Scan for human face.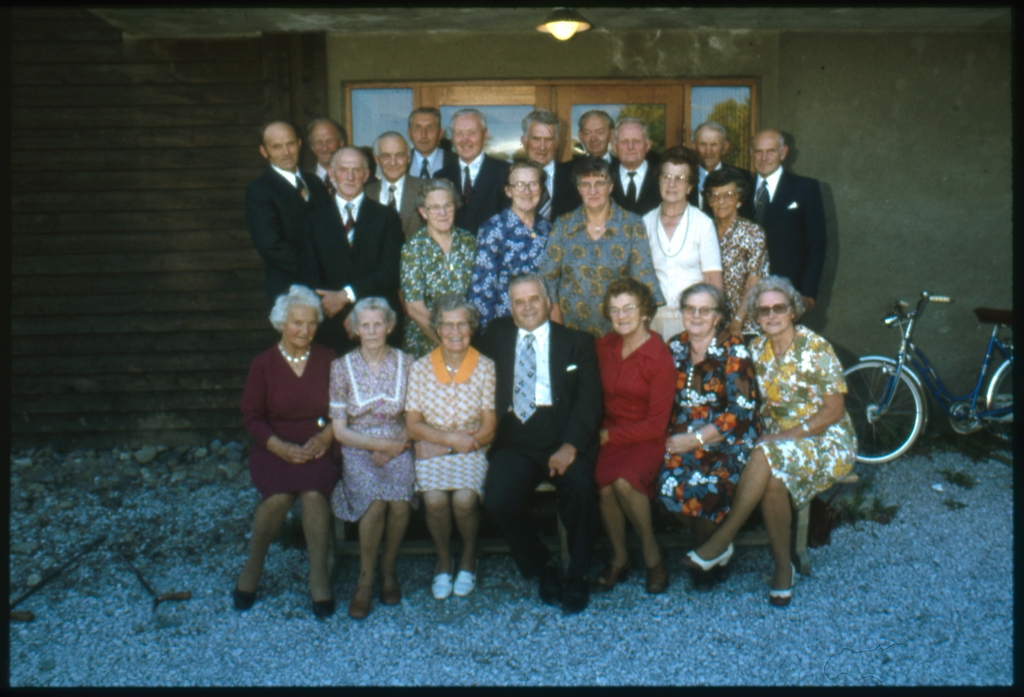
Scan result: rect(580, 113, 612, 156).
